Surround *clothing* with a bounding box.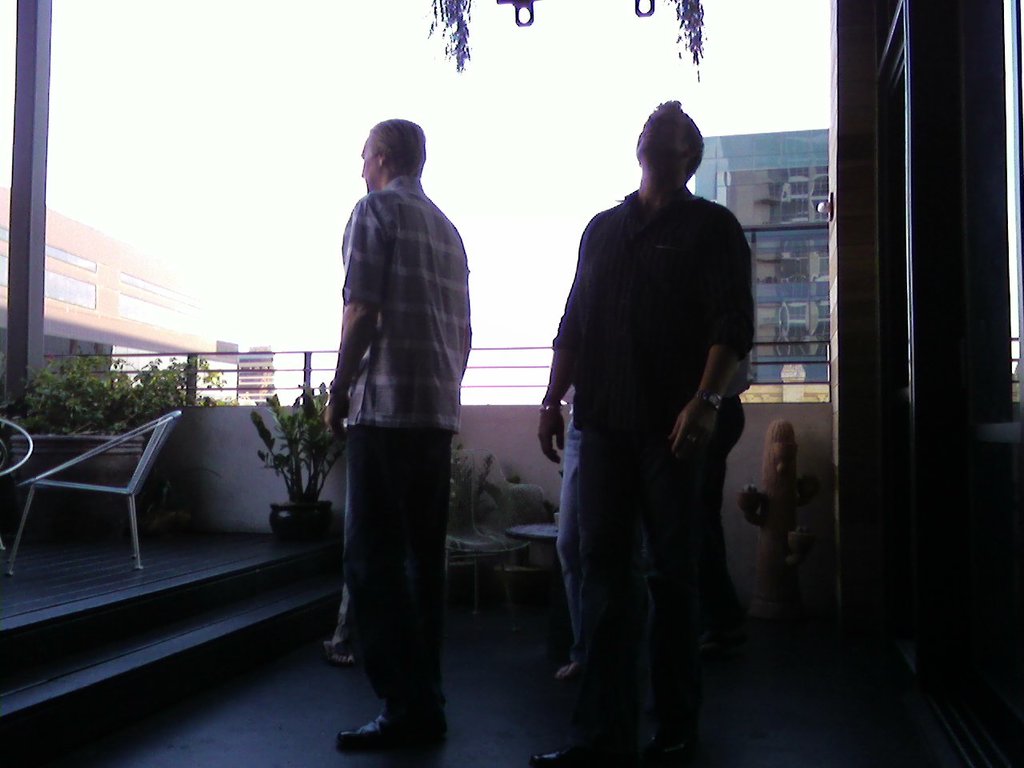
bbox=[537, 97, 762, 712].
